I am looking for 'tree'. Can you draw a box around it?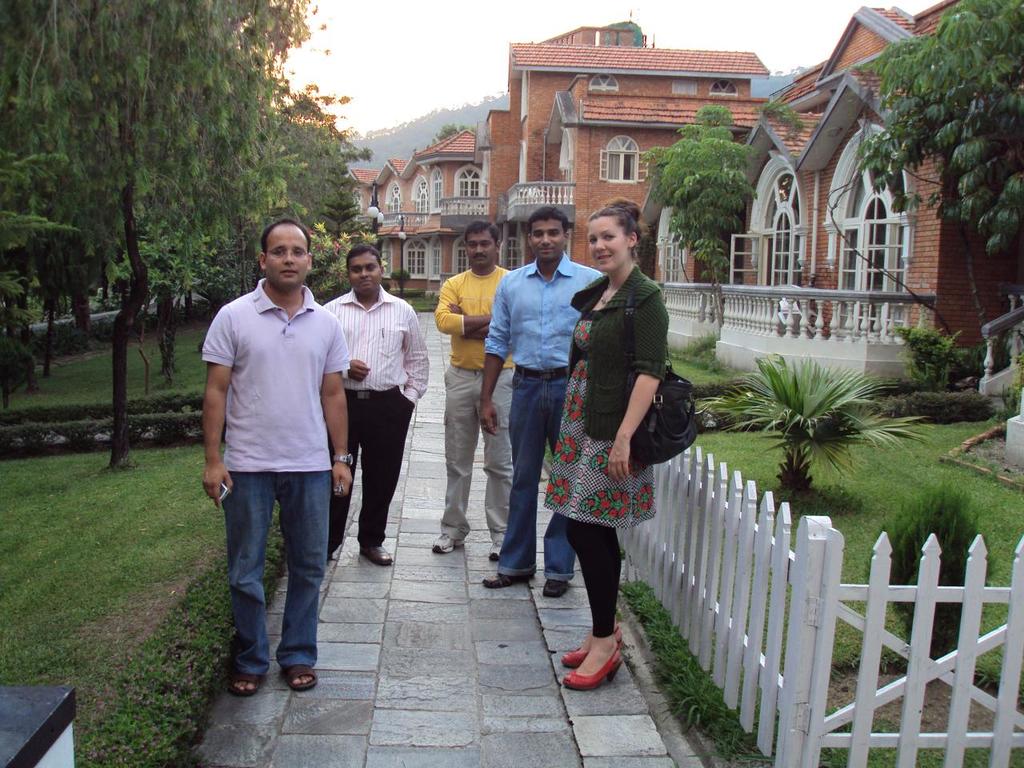
Sure, the bounding box is 861/0/1023/255.
